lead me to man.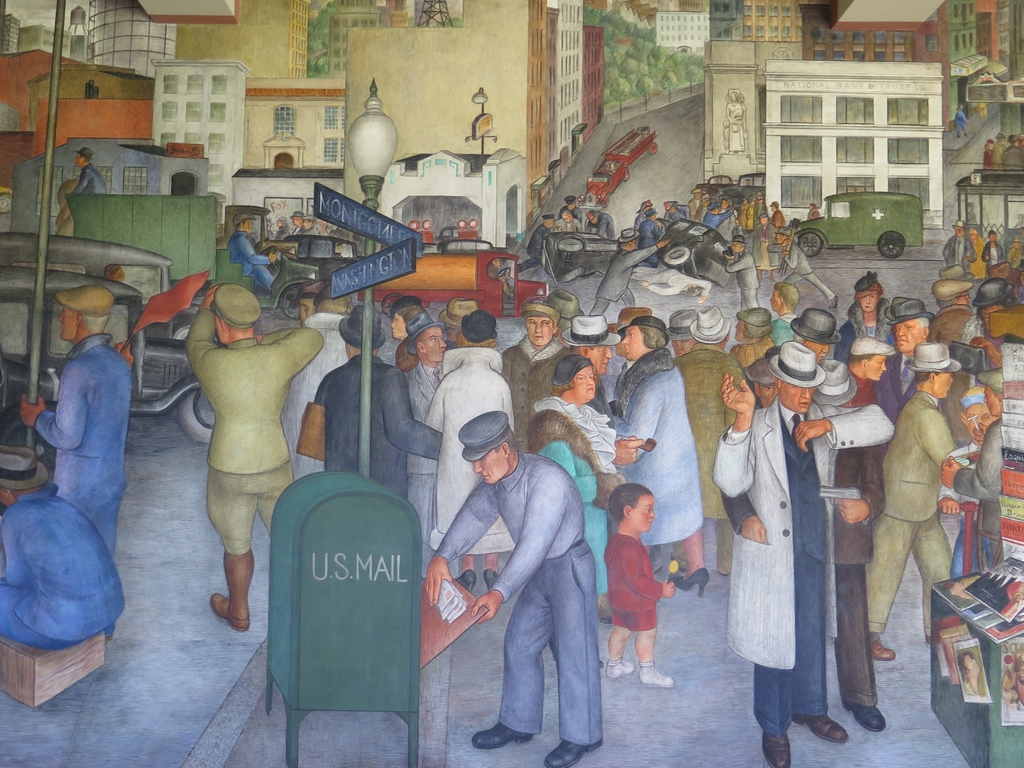
Lead to left=789, top=307, right=840, bottom=364.
